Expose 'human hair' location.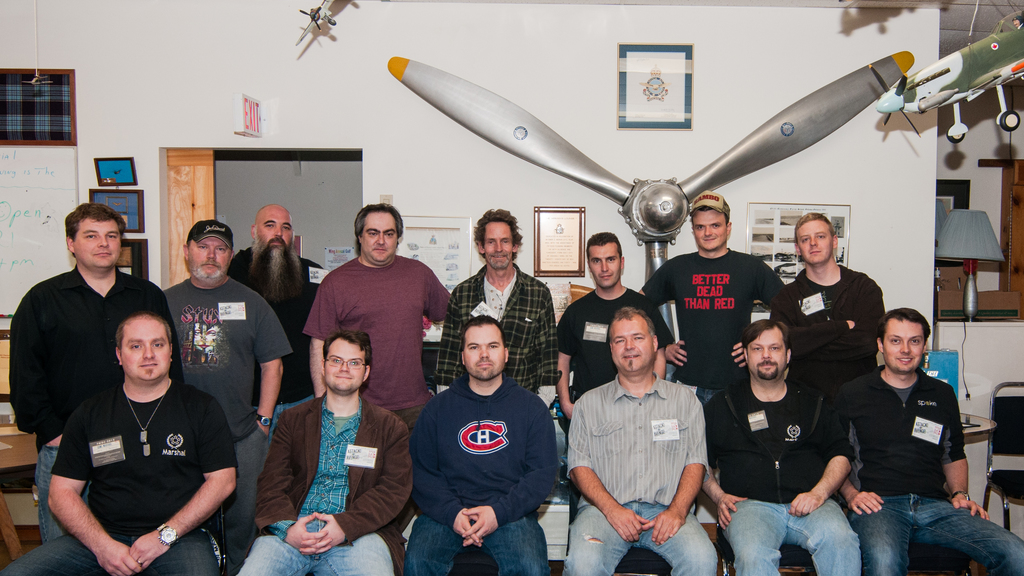
Exposed at (left=323, top=330, right=372, bottom=384).
